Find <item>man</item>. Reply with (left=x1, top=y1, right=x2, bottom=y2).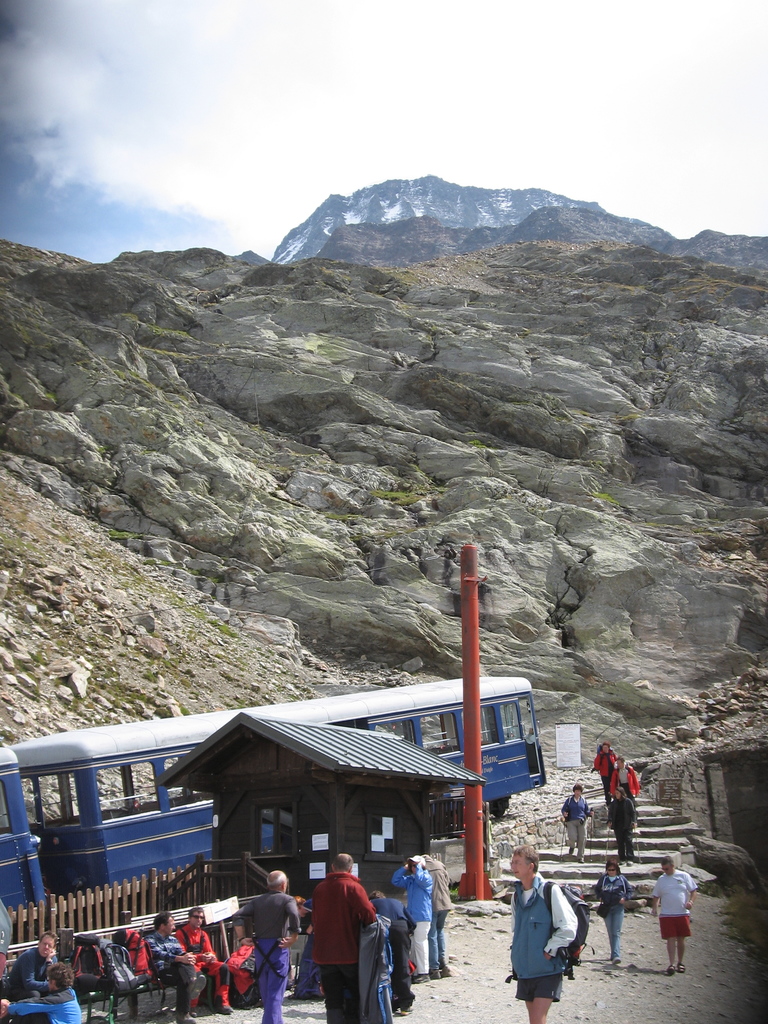
(left=234, top=870, right=305, bottom=1021).
